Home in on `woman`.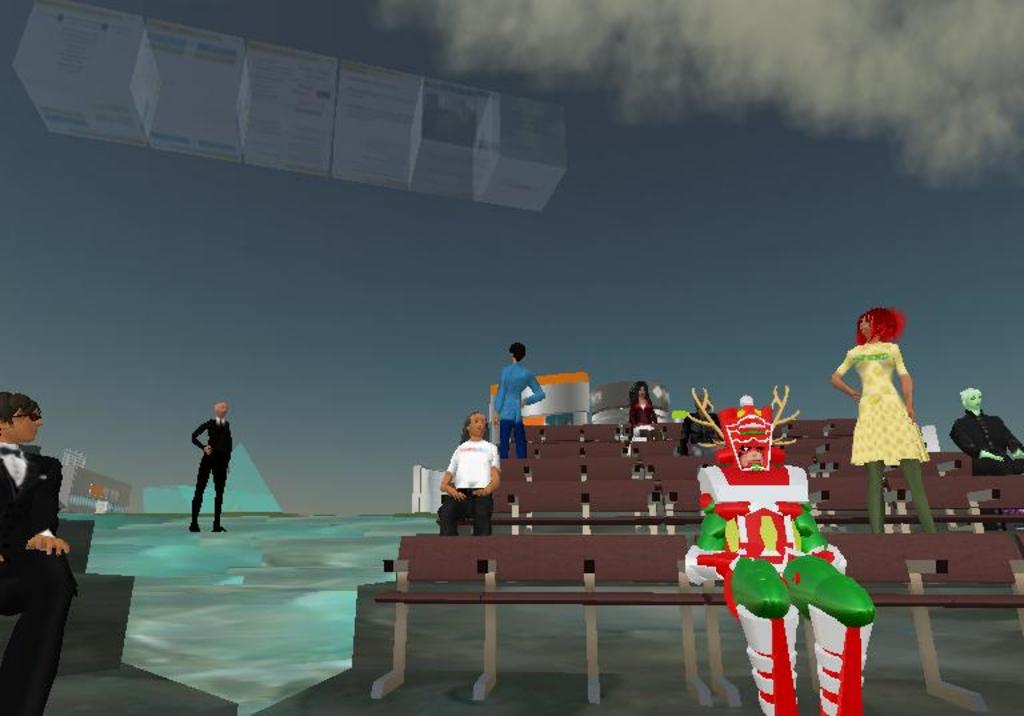
Homed in at 632:377:660:449.
